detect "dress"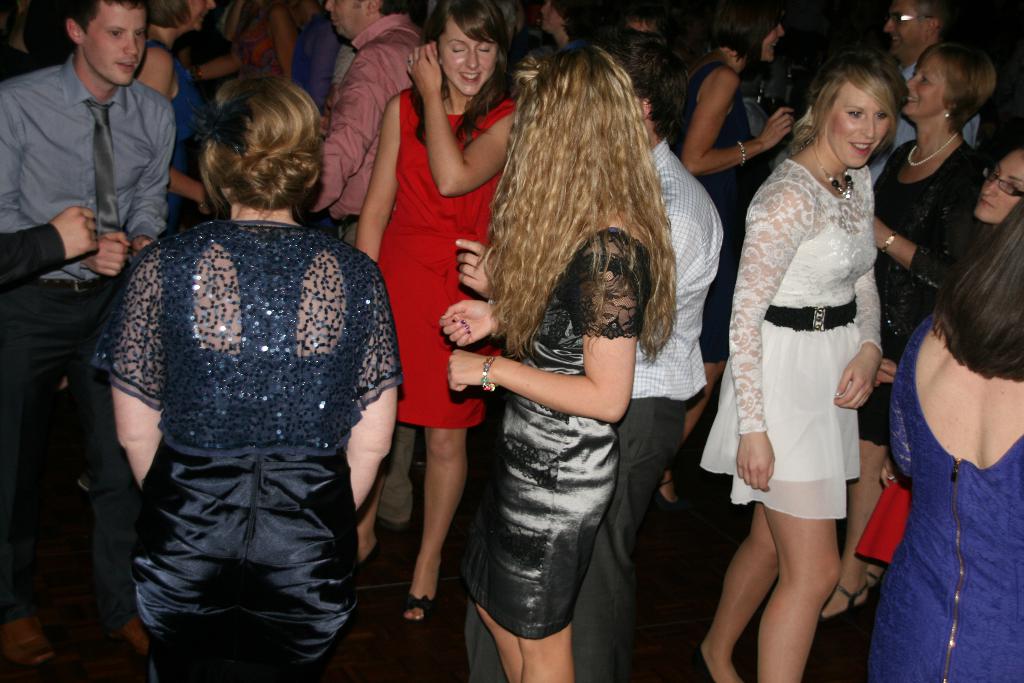
left=232, top=2, right=280, bottom=78
